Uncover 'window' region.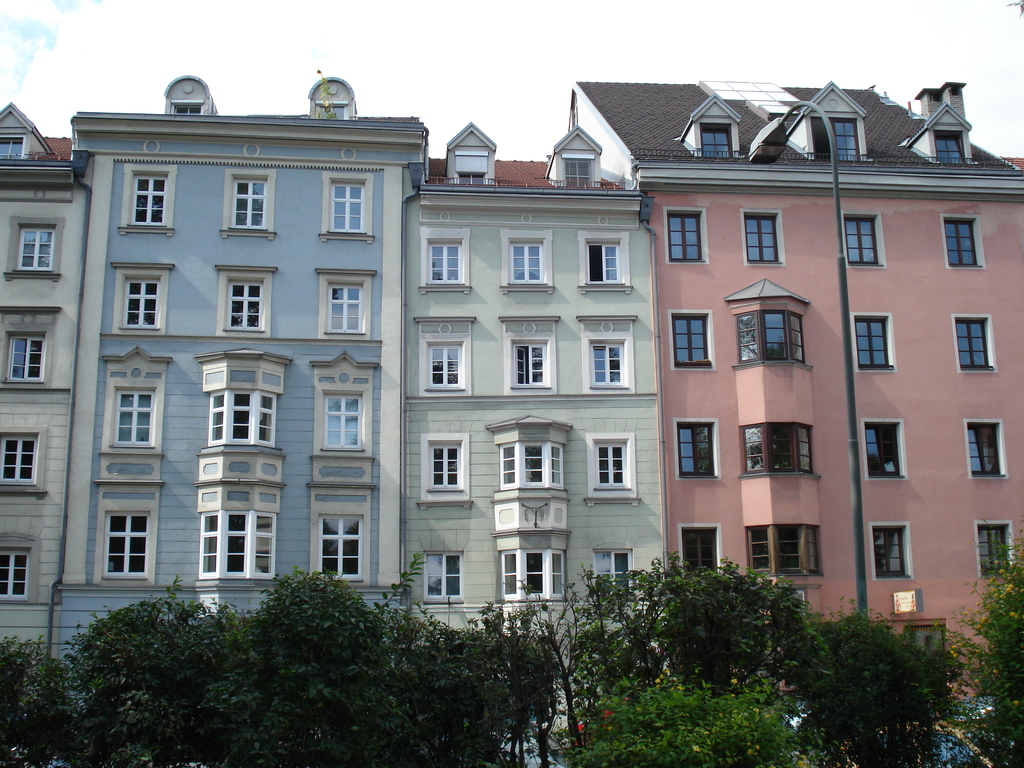
Uncovered: 677,524,718,572.
